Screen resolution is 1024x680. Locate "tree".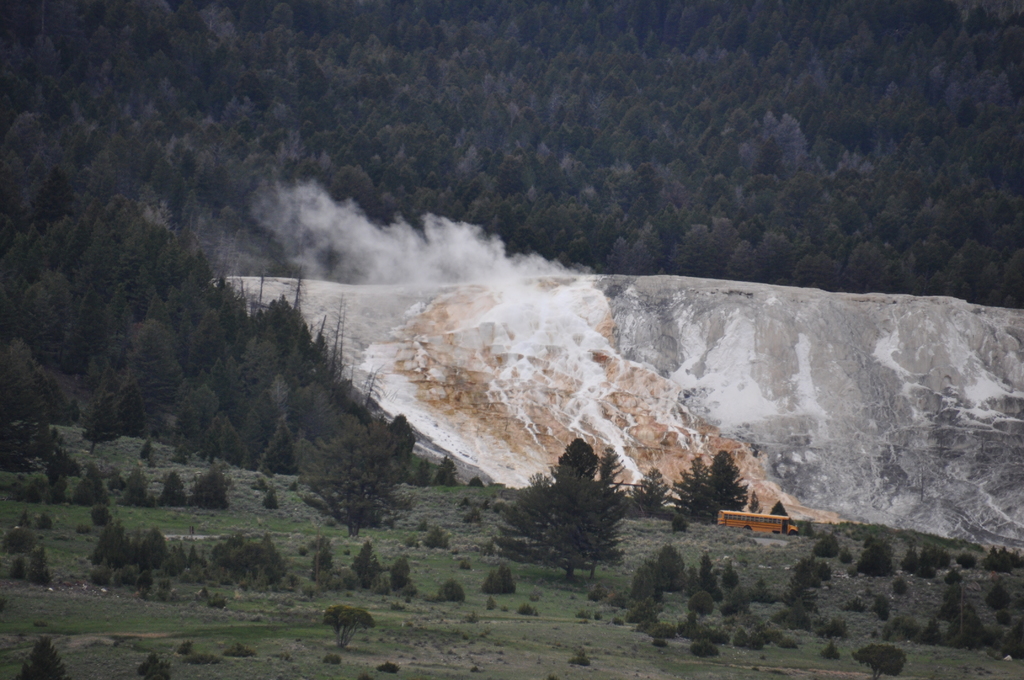
{"x1": 74, "y1": 356, "x2": 124, "y2": 460}.
